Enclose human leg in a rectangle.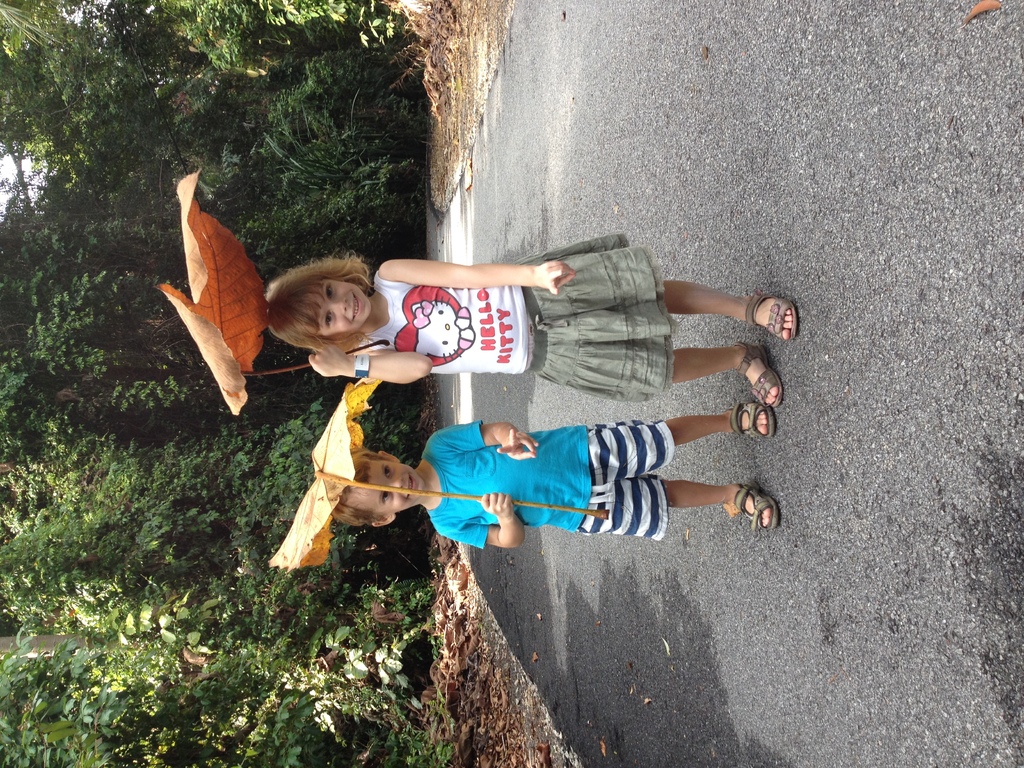
detection(539, 257, 801, 339).
